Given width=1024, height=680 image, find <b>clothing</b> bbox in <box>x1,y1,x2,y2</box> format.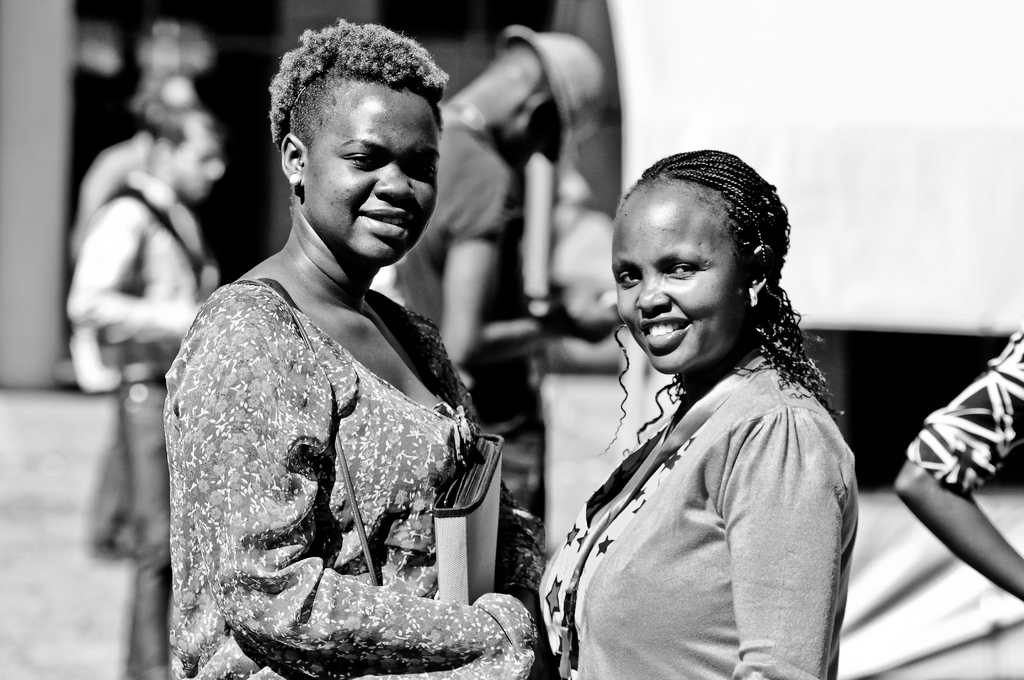
<box>903,330,1023,494</box>.
